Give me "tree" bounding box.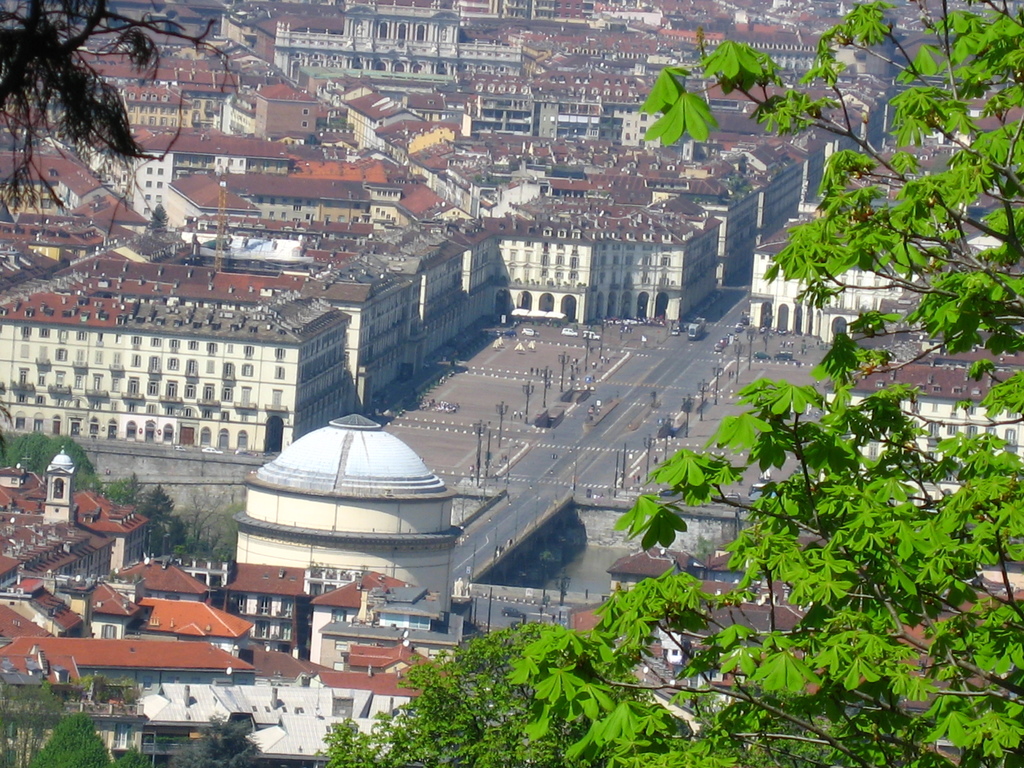
548/0/1023/767.
